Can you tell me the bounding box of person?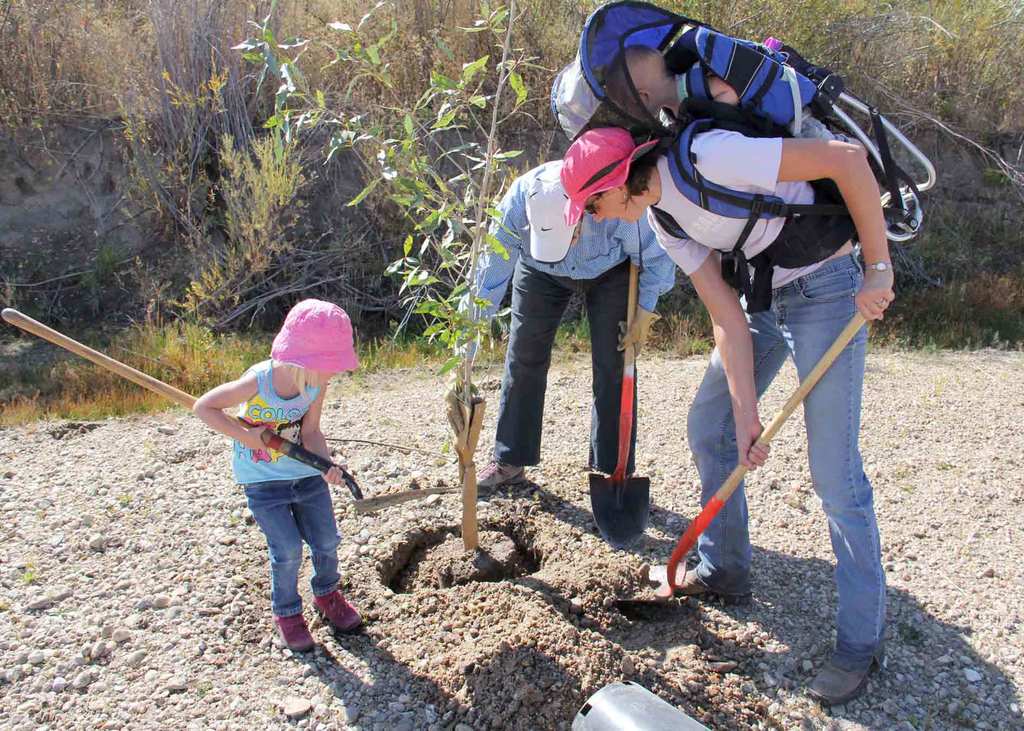
204, 282, 358, 665.
